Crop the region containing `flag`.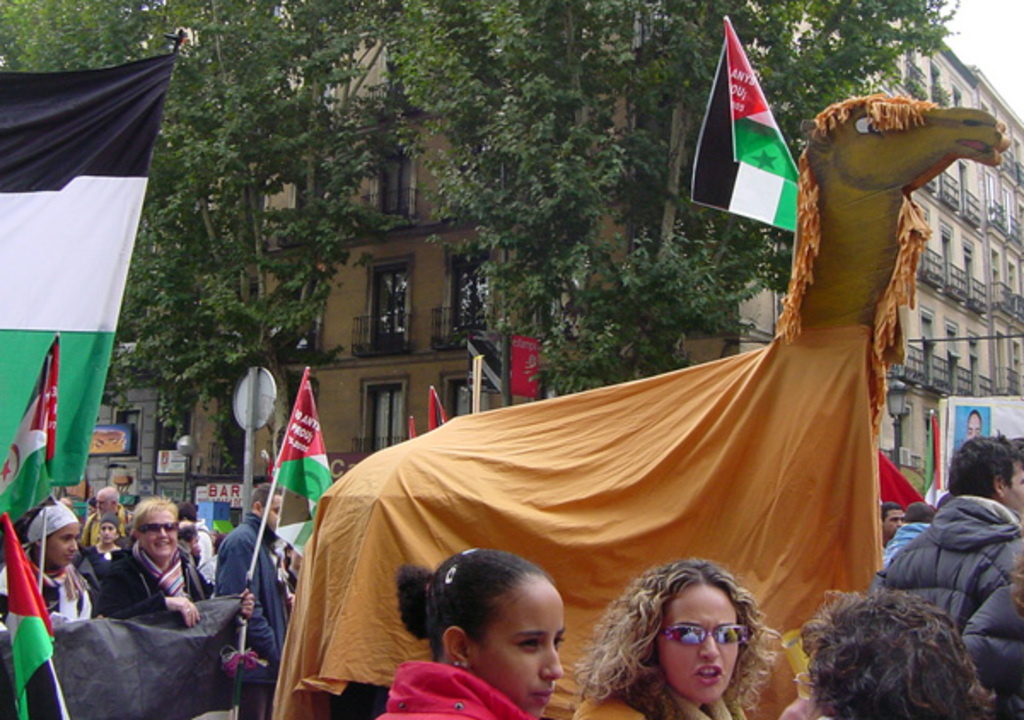
Crop region: bbox=(3, 507, 58, 718).
